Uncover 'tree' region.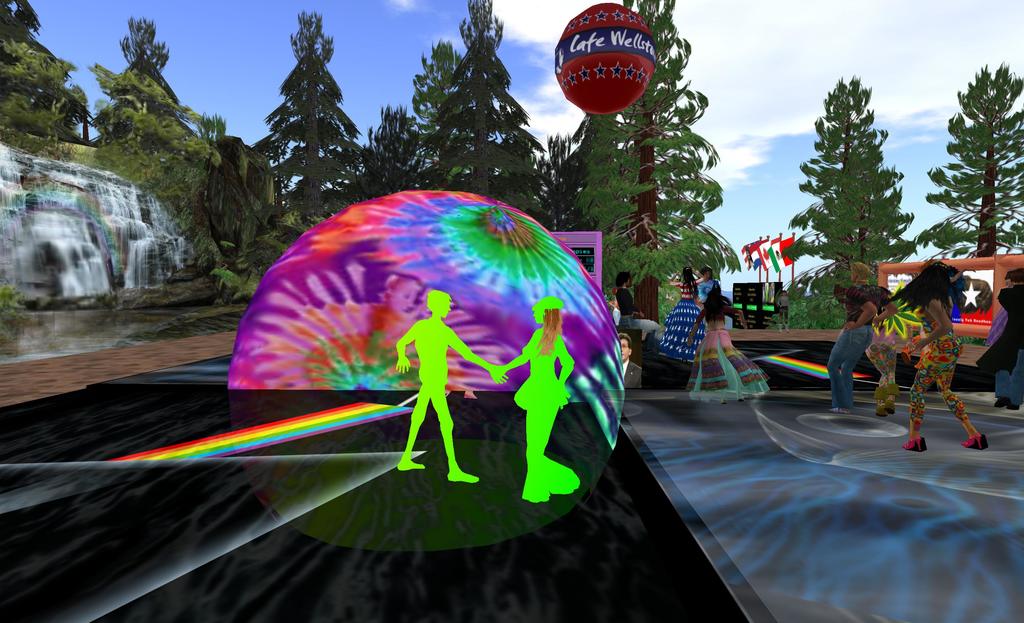
Uncovered: box=[409, 40, 467, 135].
